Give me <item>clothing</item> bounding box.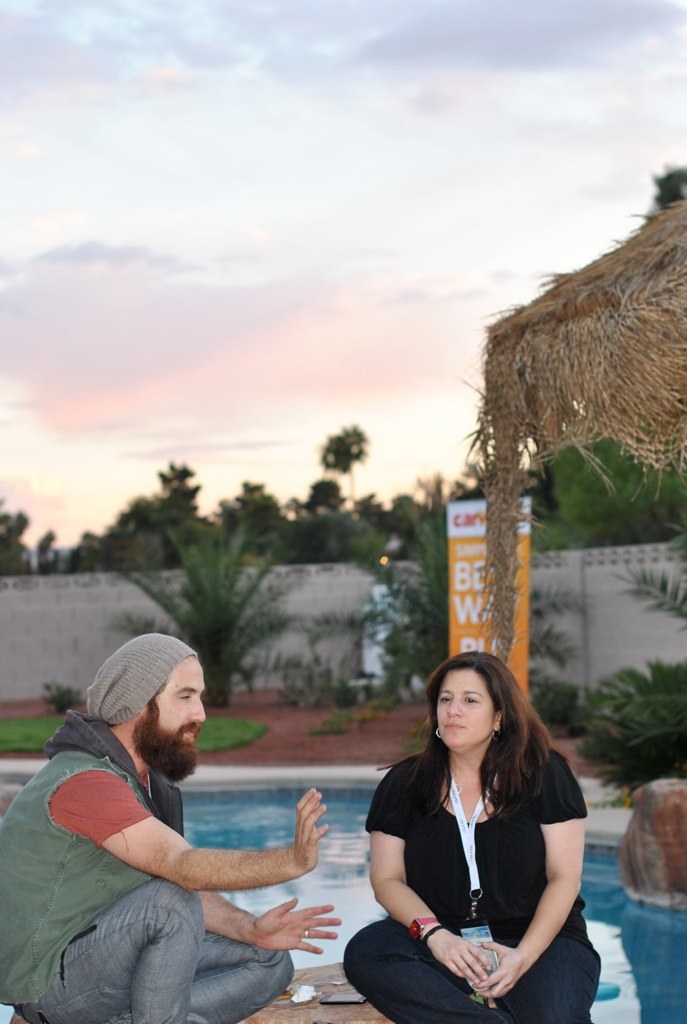
bbox=[358, 730, 597, 996].
